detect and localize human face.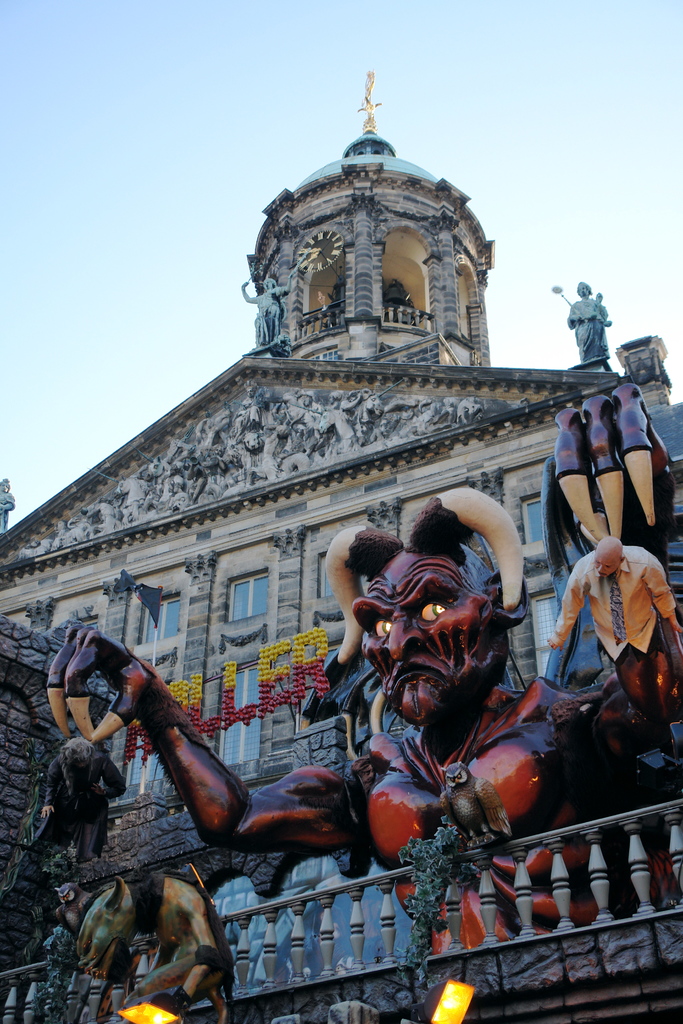
Localized at x1=589 y1=547 x2=618 y2=582.
